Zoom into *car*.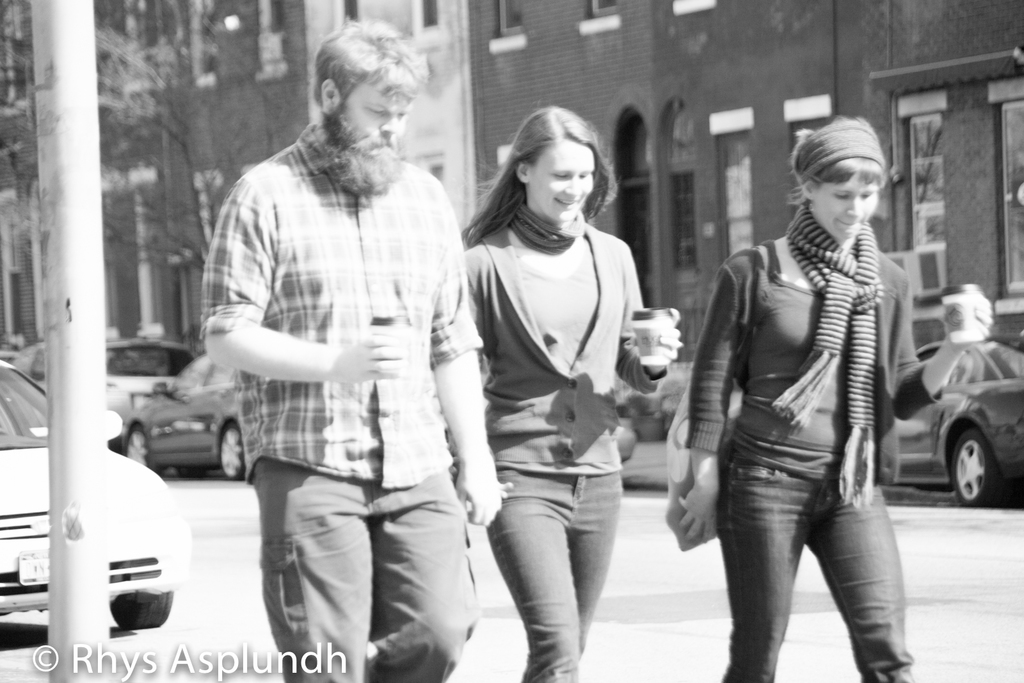
Zoom target: [x1=0, y1=335, x2=181, y2=435].
